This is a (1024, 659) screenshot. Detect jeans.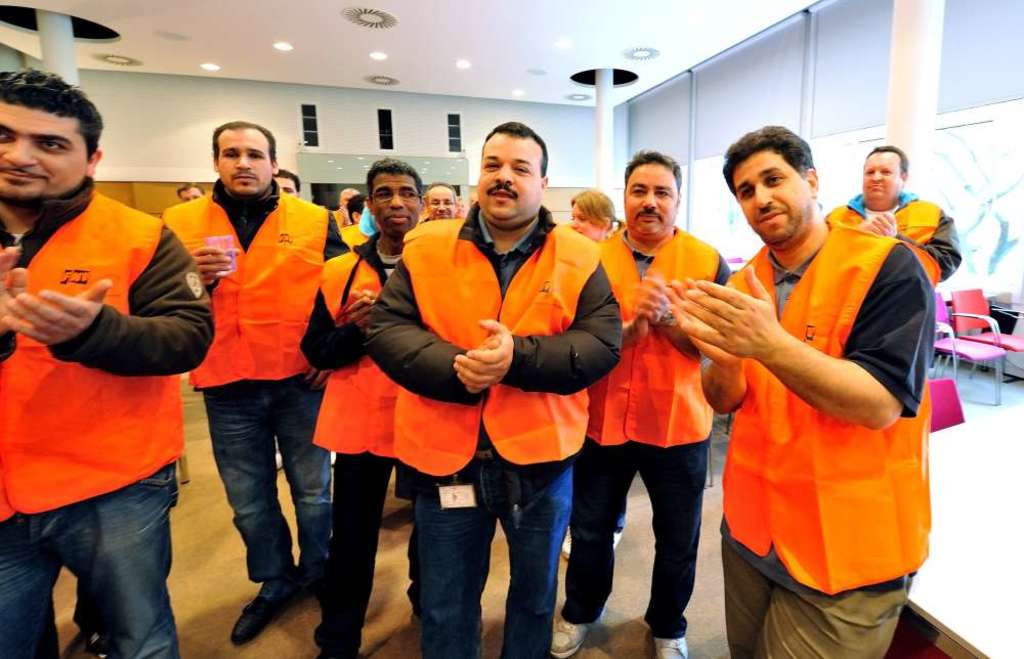
bbox=[412, 448, 572, 658].
